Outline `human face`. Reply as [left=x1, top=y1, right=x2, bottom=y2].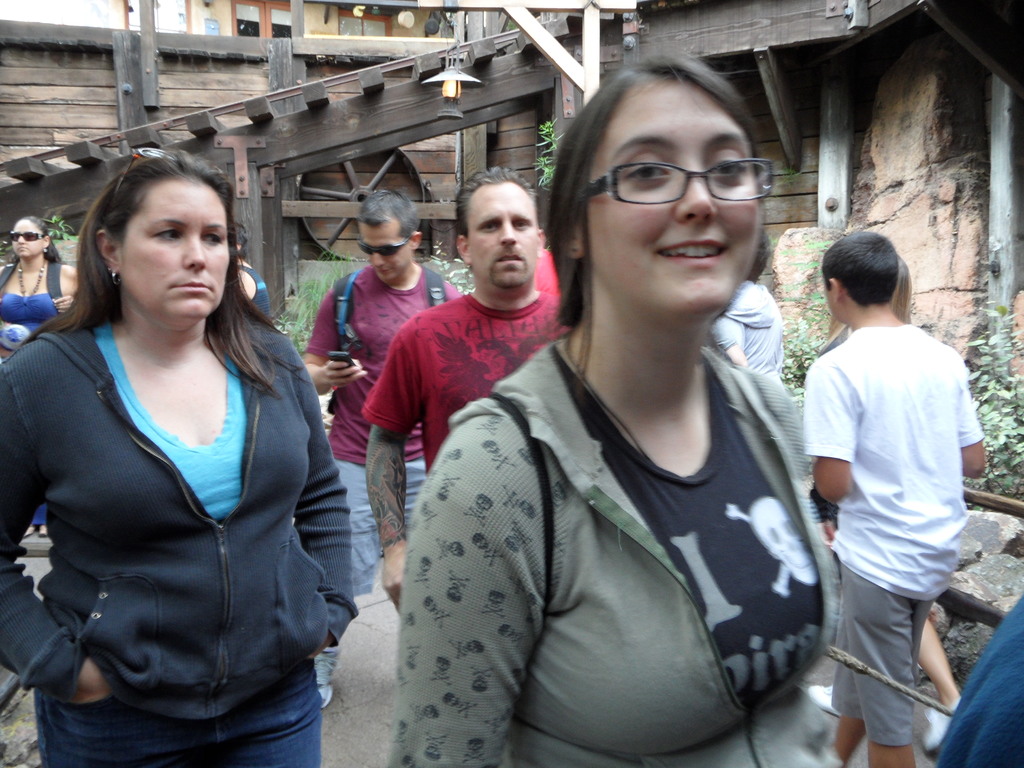
[left=131, top=199, right=229, bottom=316].
